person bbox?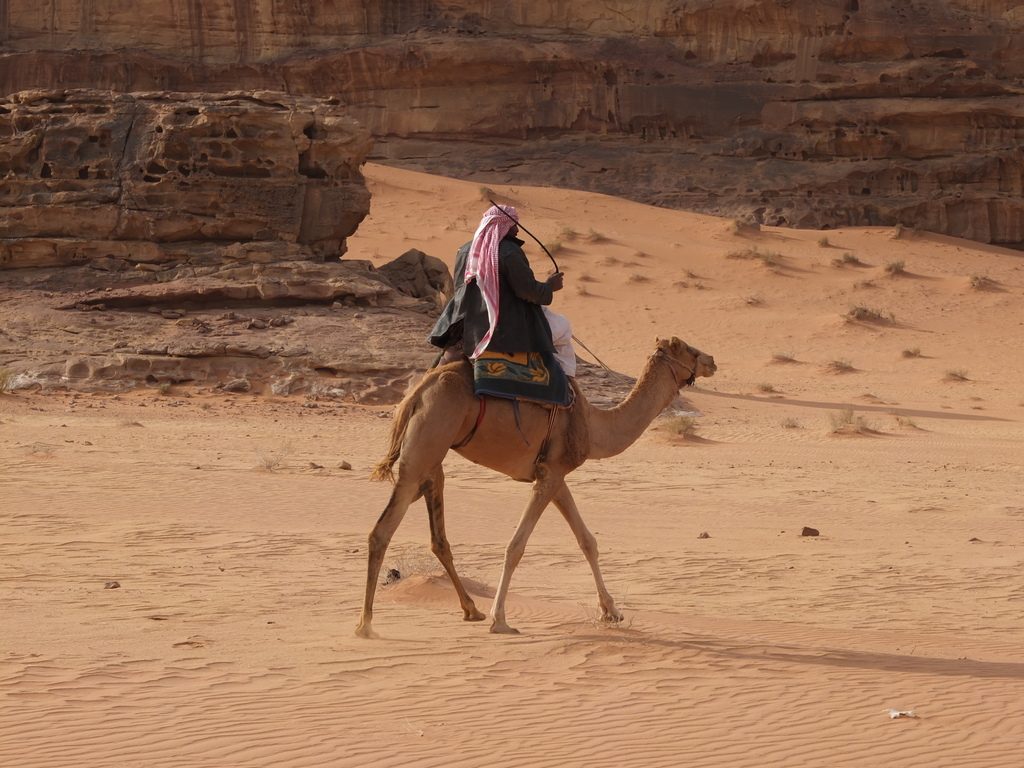
BBox(430, 206, 577, 381)
